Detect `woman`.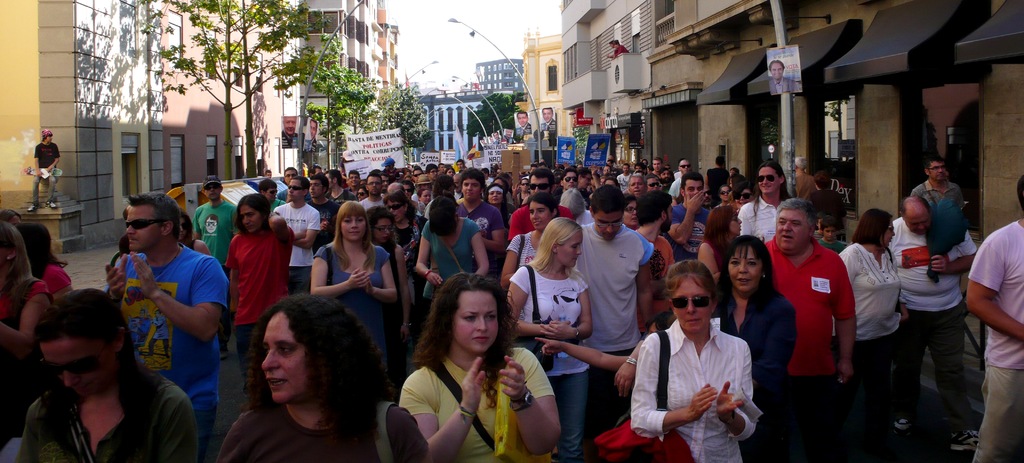
Detected at region(506, 215, 593, 462).
